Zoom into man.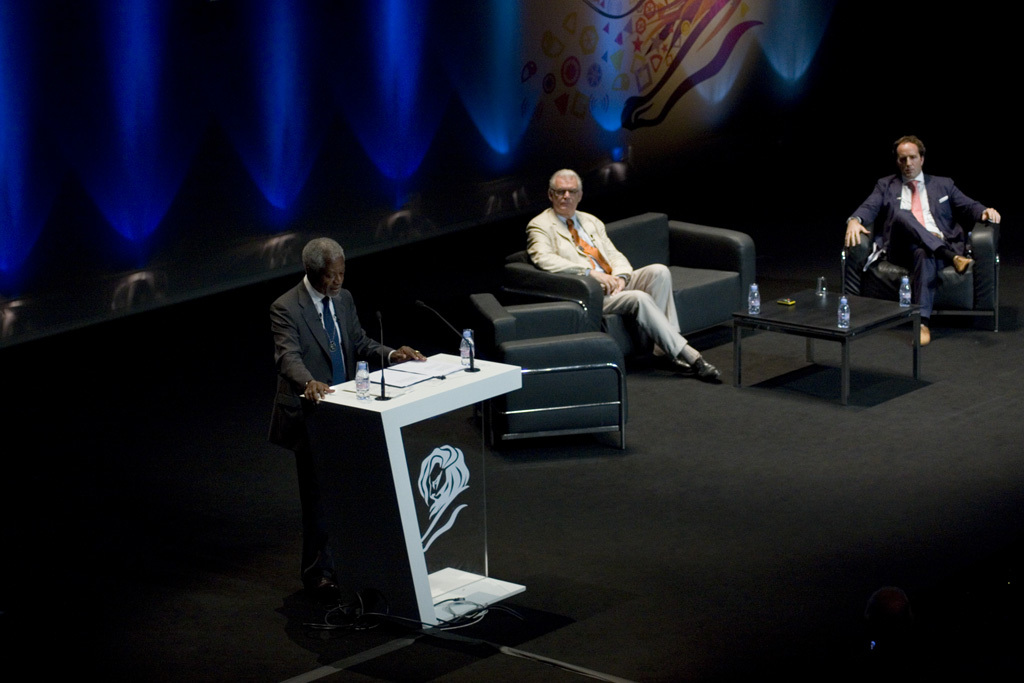
Zoom target: select_region(837, 131, 1009, 343).
